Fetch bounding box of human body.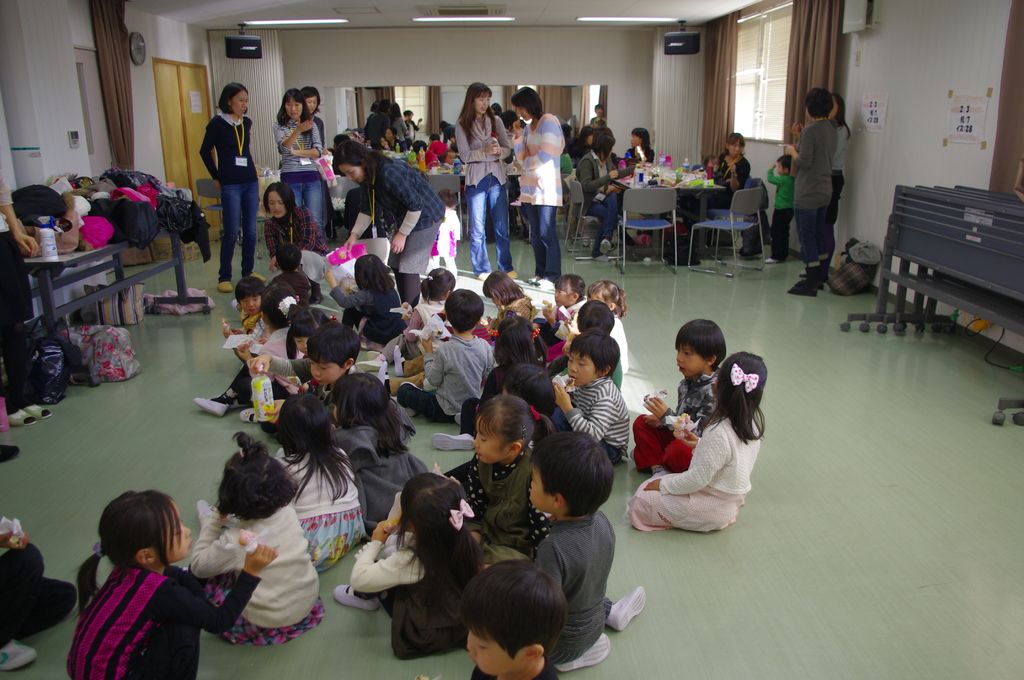
Bbox: x1=766 y1=152 x2=795 y2=263.
